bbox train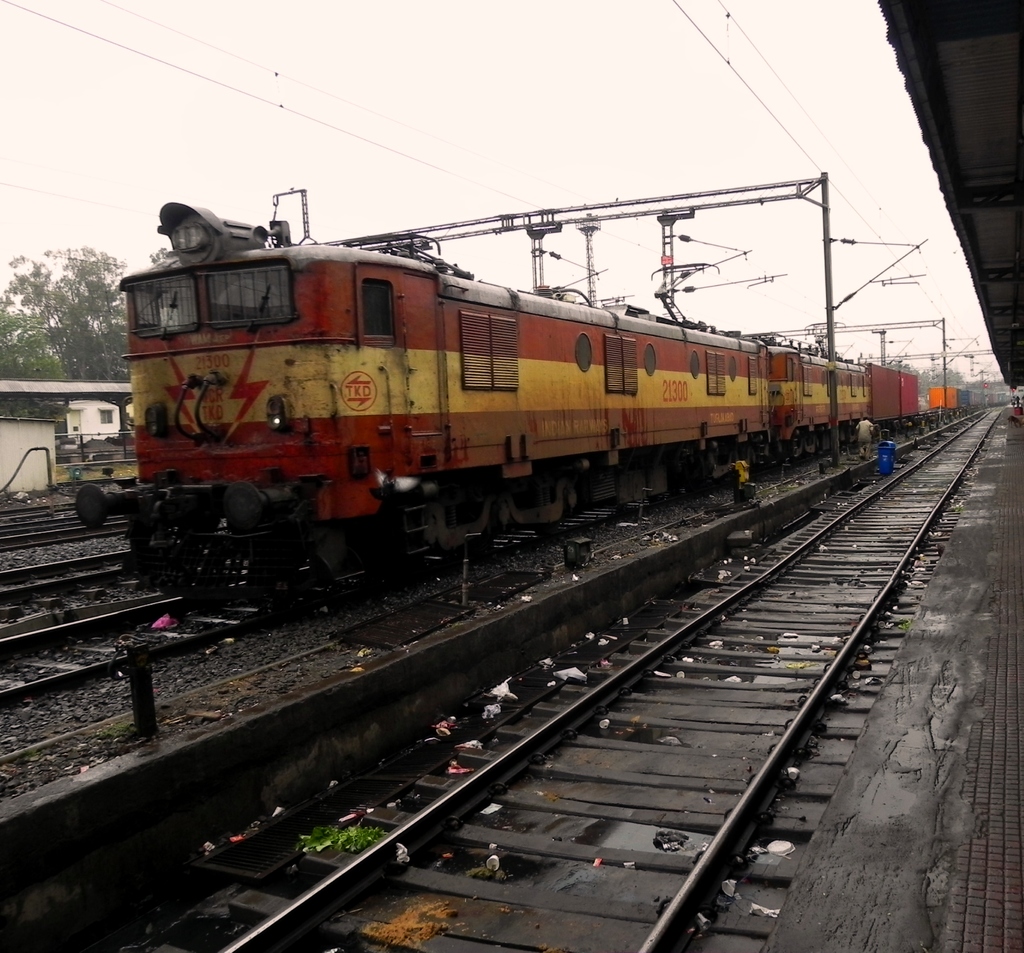
(76, 202, 916, 595)
